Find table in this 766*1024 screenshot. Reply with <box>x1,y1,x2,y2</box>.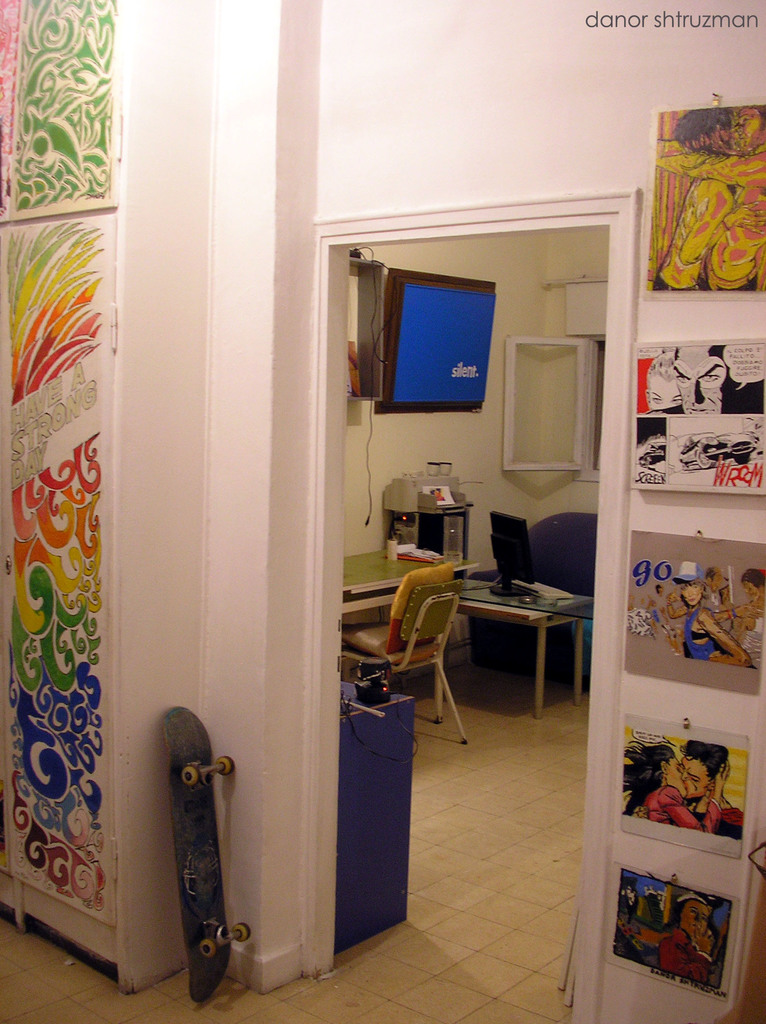
<box>340,540,468,616</box>.
